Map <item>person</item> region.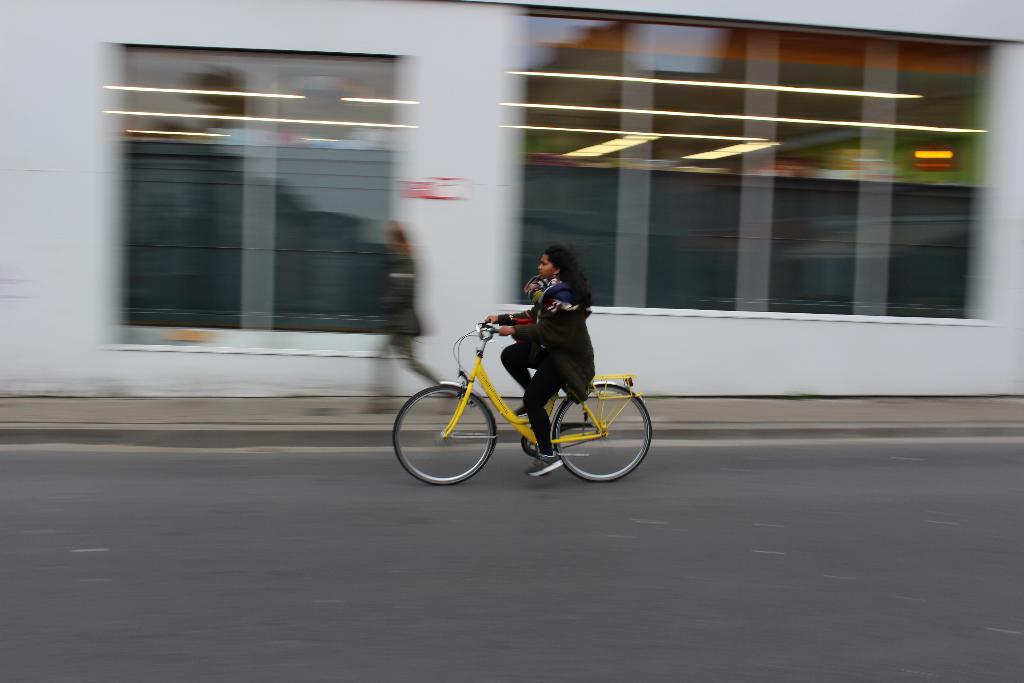
Mapped to [x1=482, y1=240, x2=596, y2=480].
